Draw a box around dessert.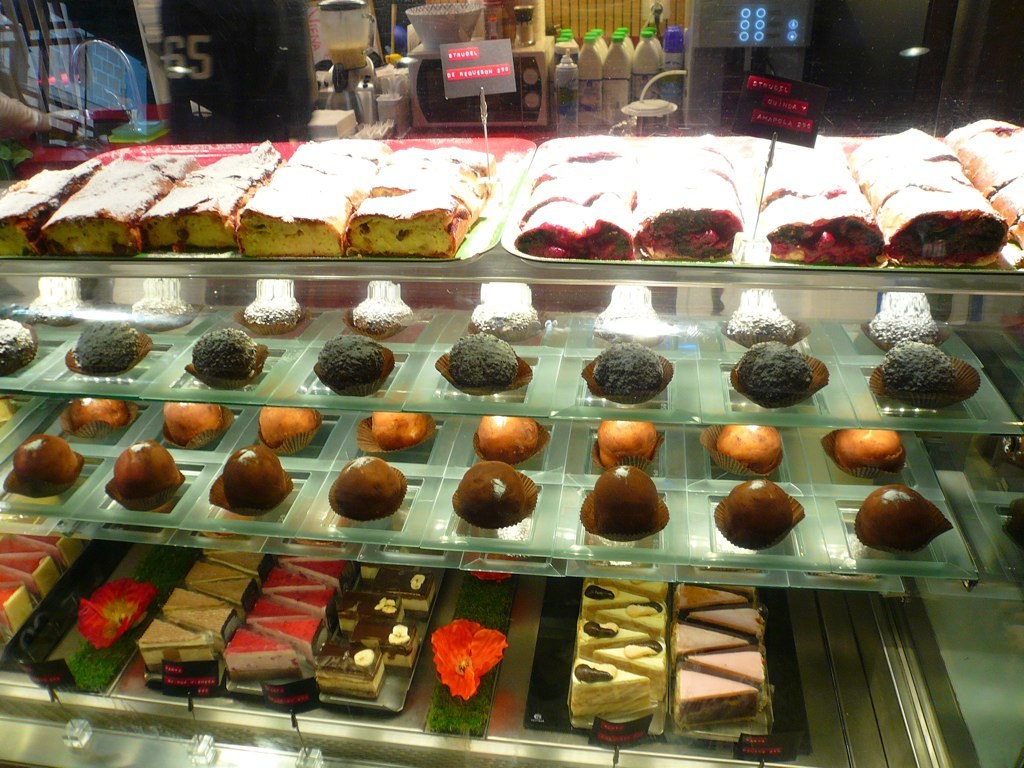
select_region(476, 416, 552, 460).
